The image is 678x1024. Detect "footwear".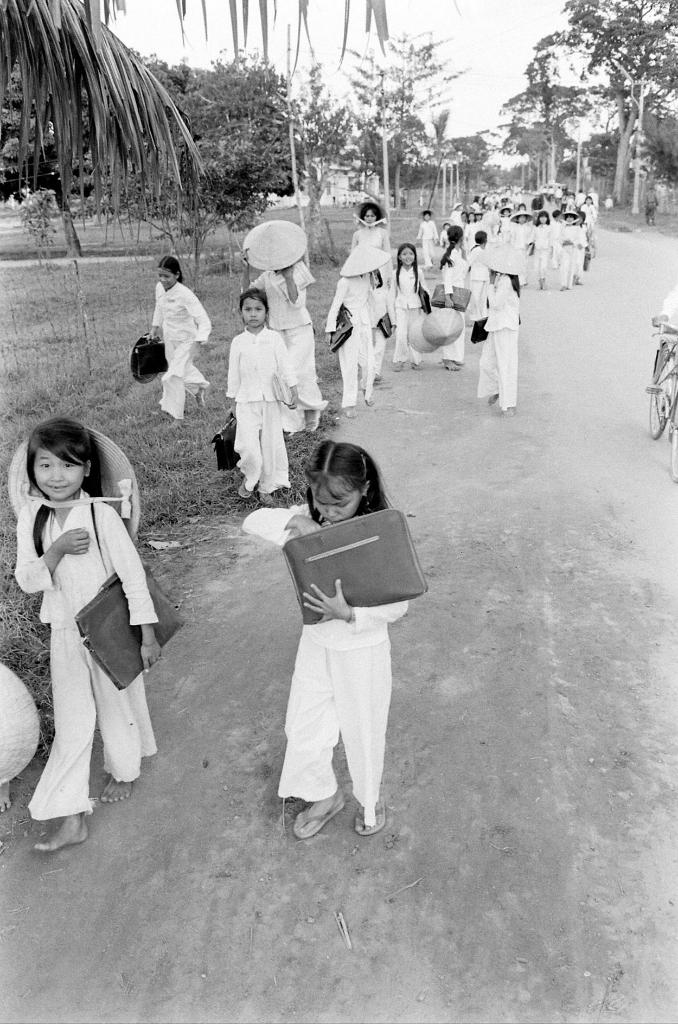
Detection: [left=291, top=805, right=345, bottom=844].
